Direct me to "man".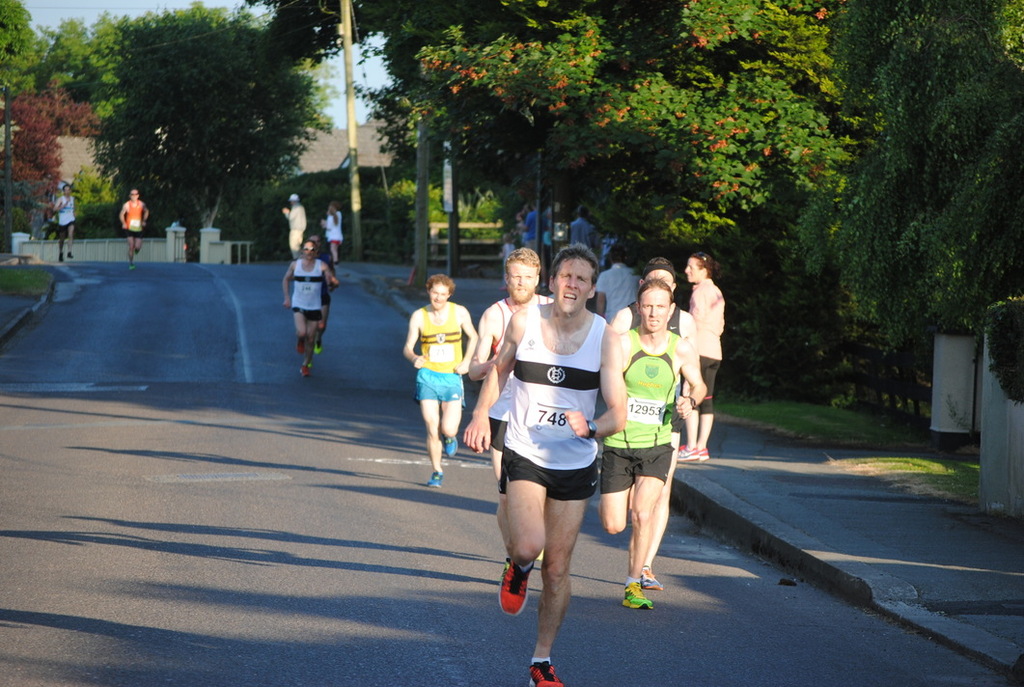
Direction: select_region(678, 255, 722, 456).
